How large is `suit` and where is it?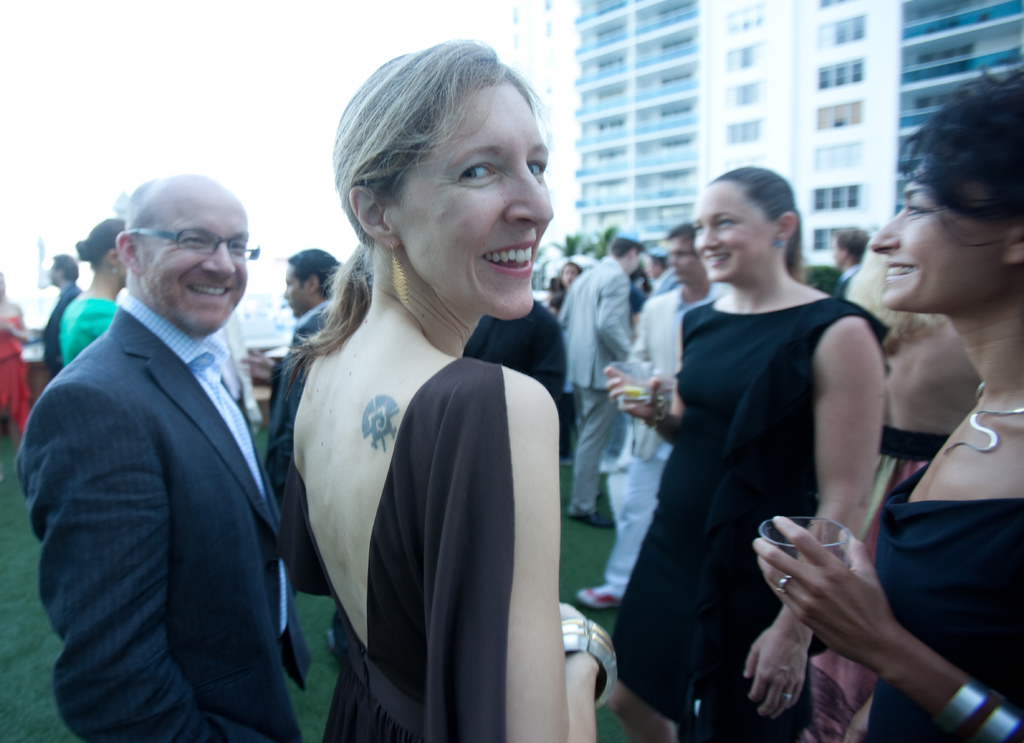
Bounding box: (x1=262, y1=300, x2=339, y2=503).
